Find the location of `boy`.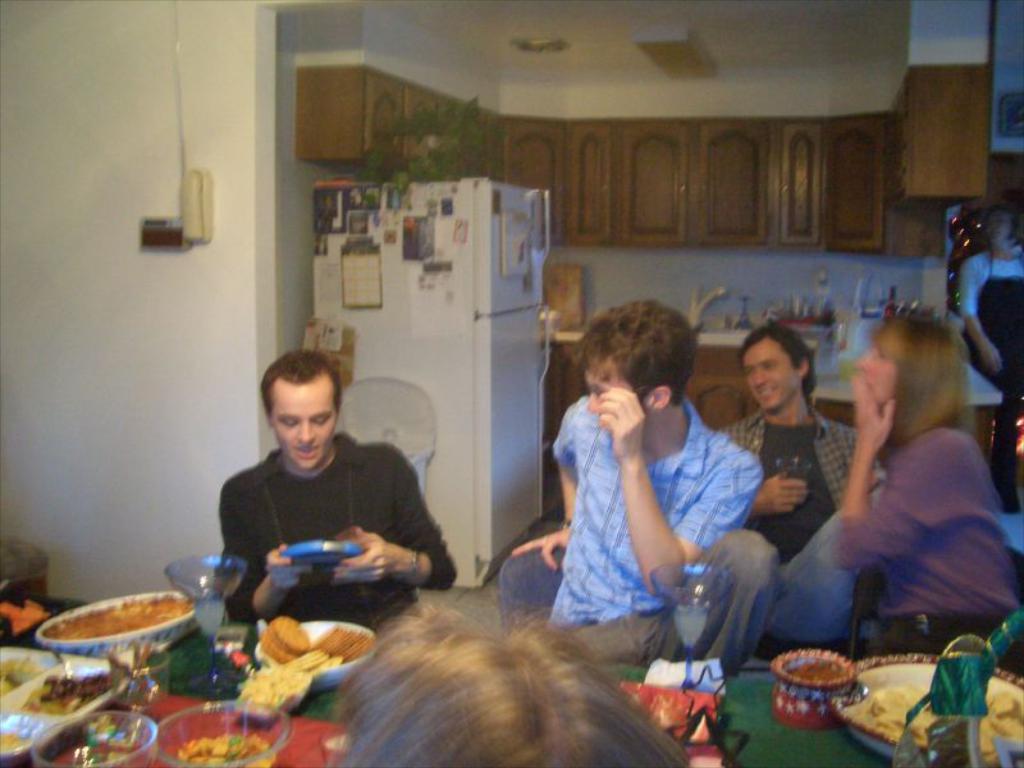
Location: 498,293,762,650.
